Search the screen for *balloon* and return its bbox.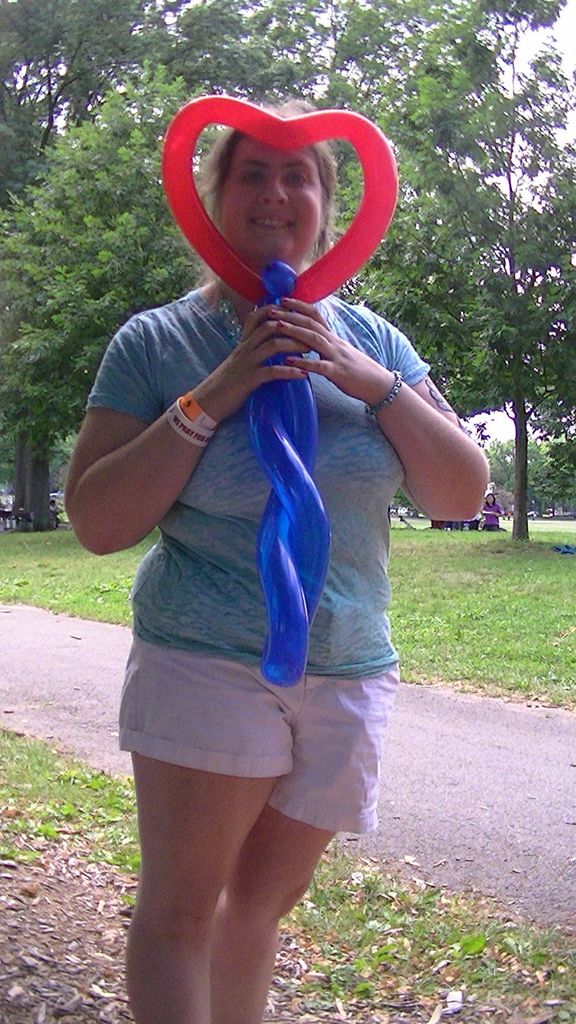
Found: (left=166, top=92, right=388, bottom=687).
